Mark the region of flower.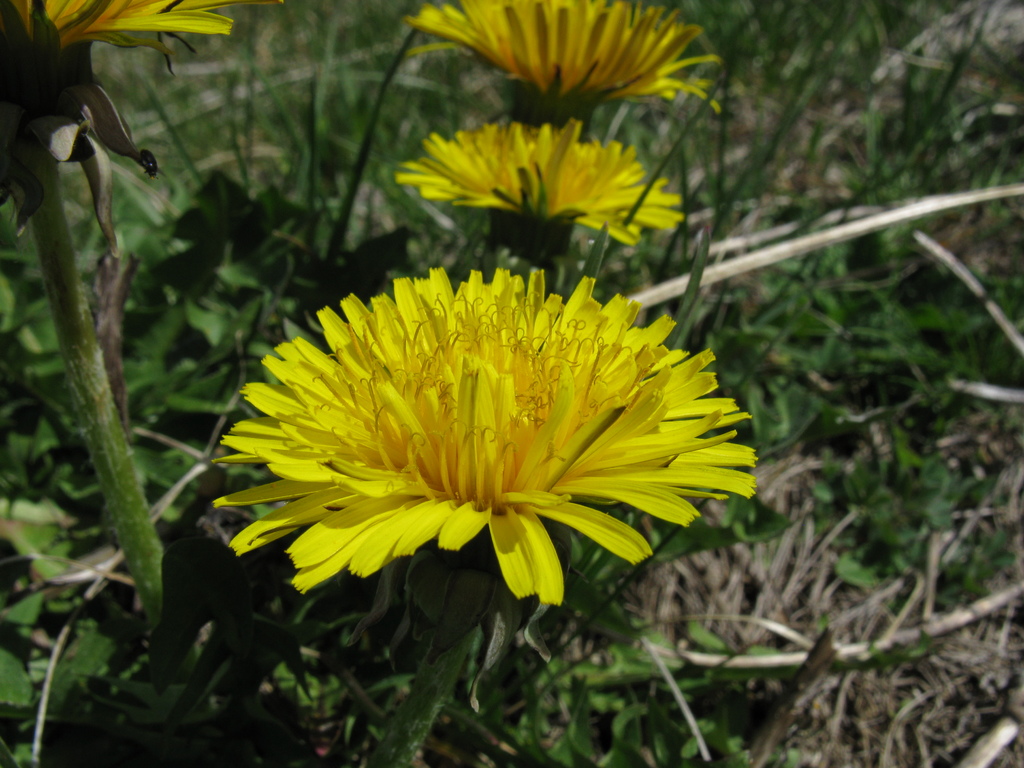
Region: <region>209, 273, 755, 603</region>.
